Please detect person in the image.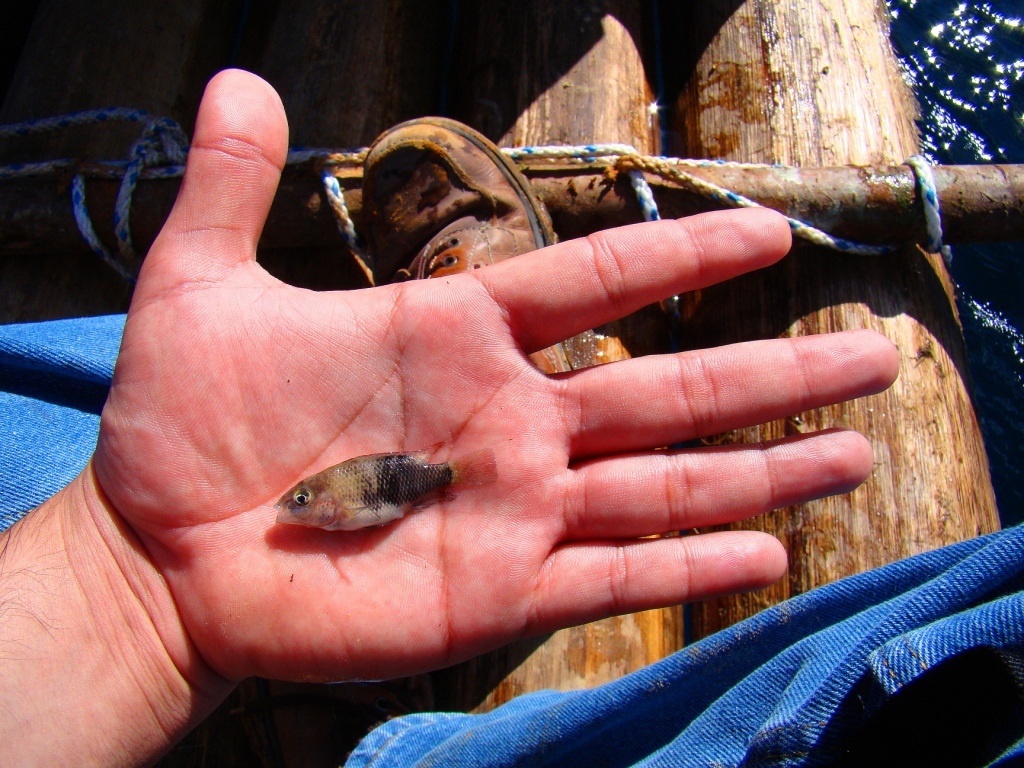
l=0, t=66, r=1023, b=767.
